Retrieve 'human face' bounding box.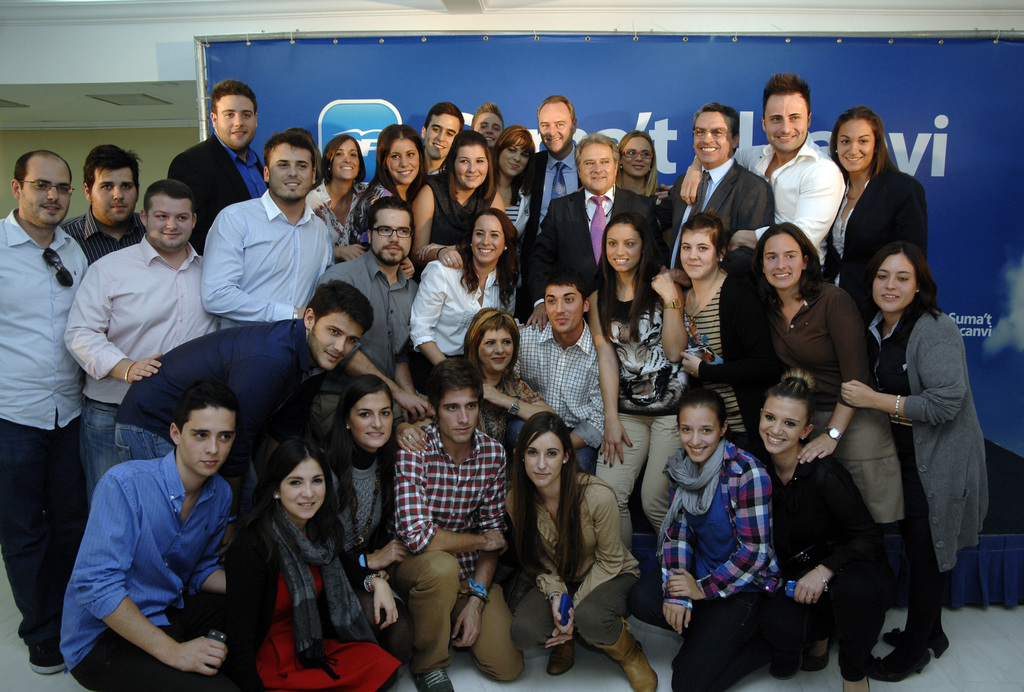
Bounding box: <box>332,138,359,179</box>.
